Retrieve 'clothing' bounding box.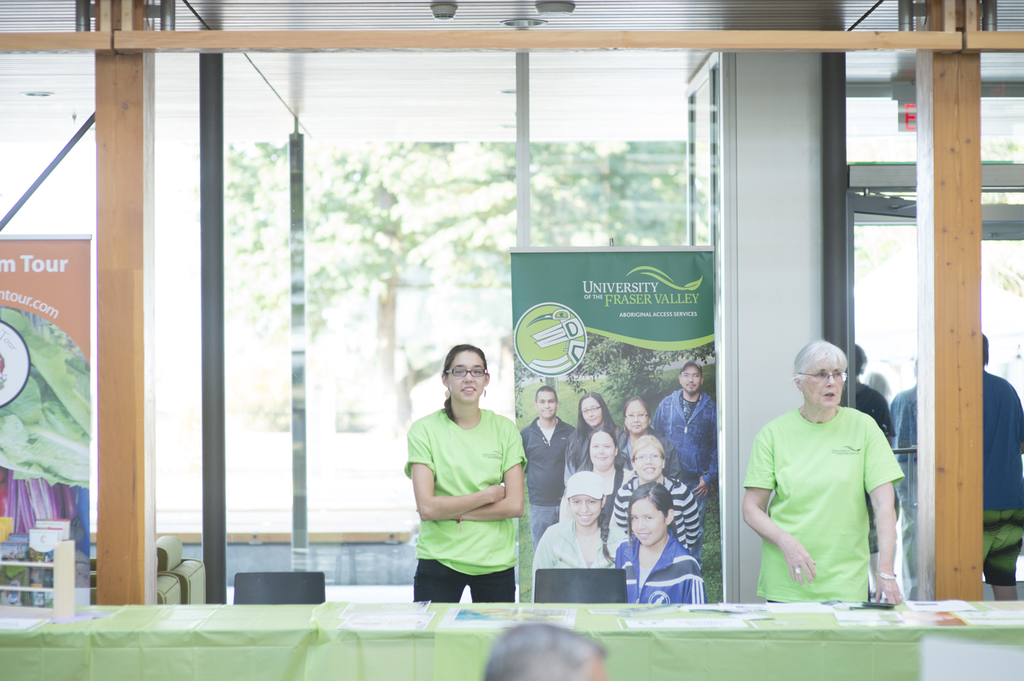
Bounding box: {"left": 981, "top": 367, "right": 1023, "bottom": 588}.
